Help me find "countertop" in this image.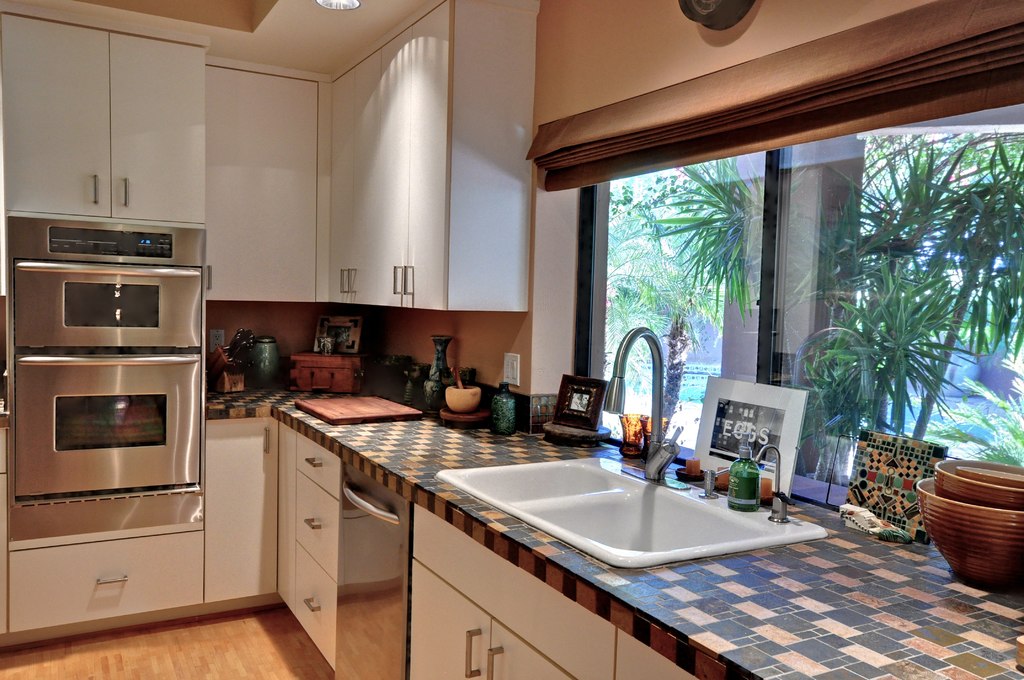
Found it: 200, 369, 1023, 679.
